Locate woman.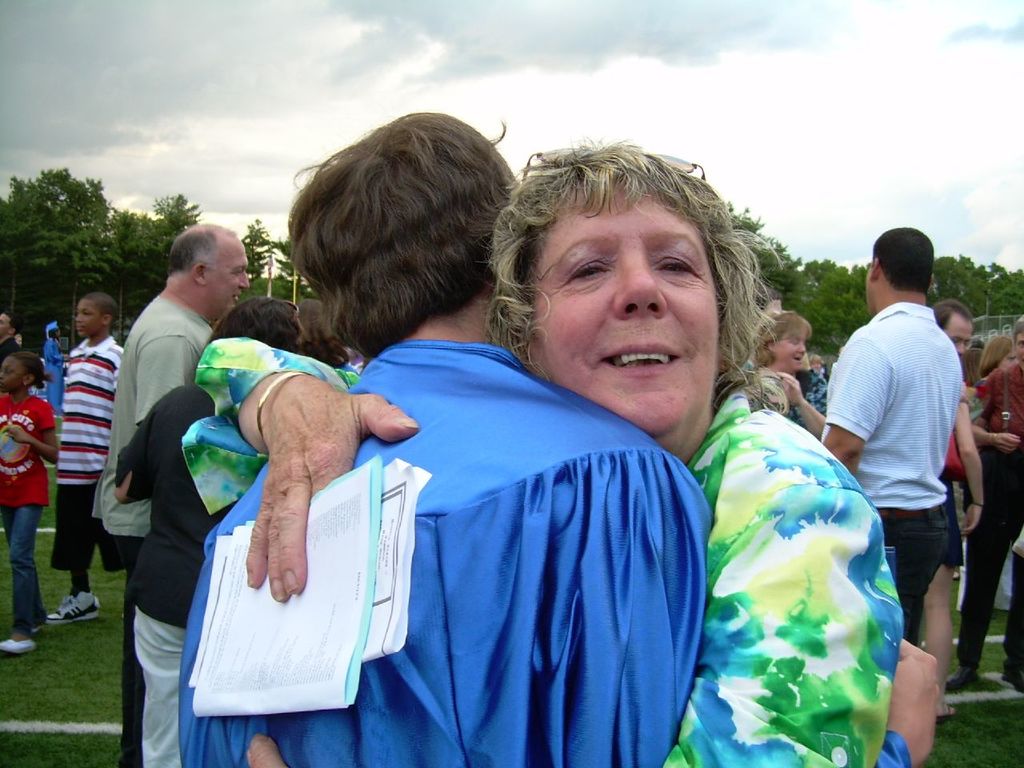
Bounding box: detection(753, 306, 818, 440).
